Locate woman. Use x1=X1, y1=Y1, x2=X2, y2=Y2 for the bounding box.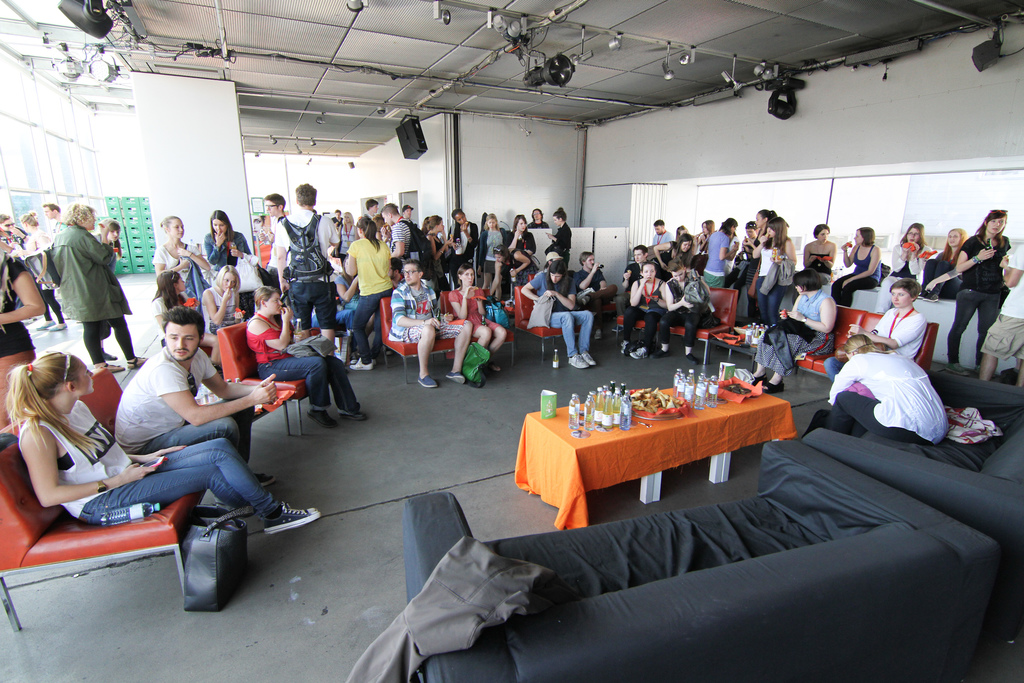
x1=448, y1=260, x2=504, y2=374.
